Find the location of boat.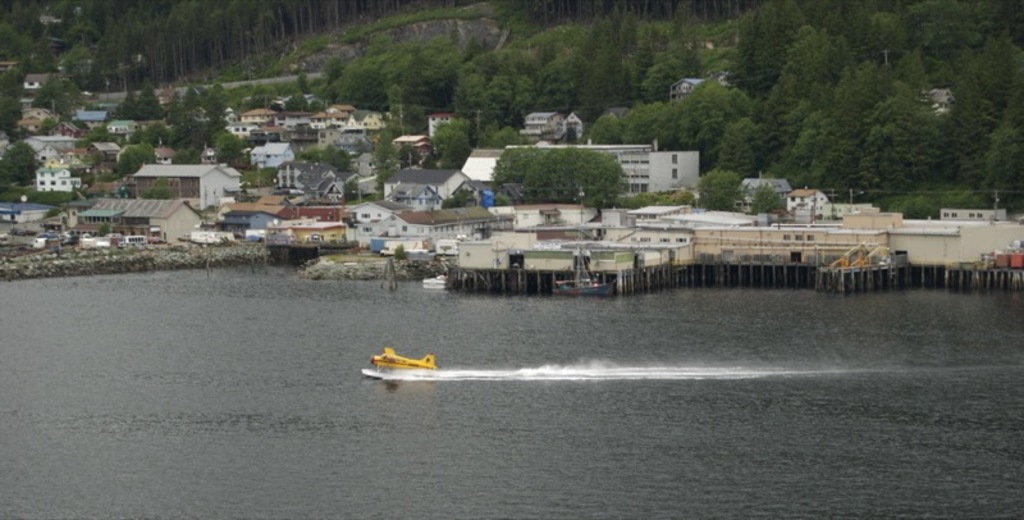
Location: Rect(360, 341, 454, 388).
